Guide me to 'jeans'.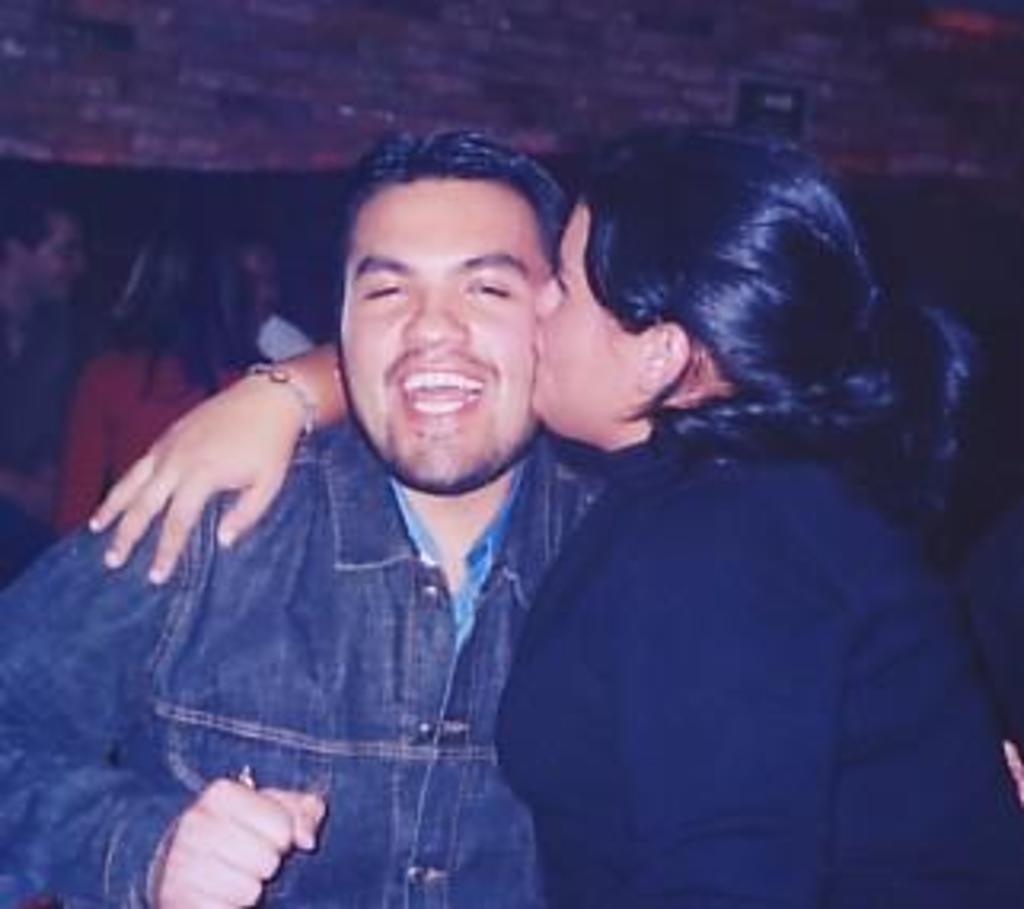
Guidance: box(0, 395, 622, 906).
